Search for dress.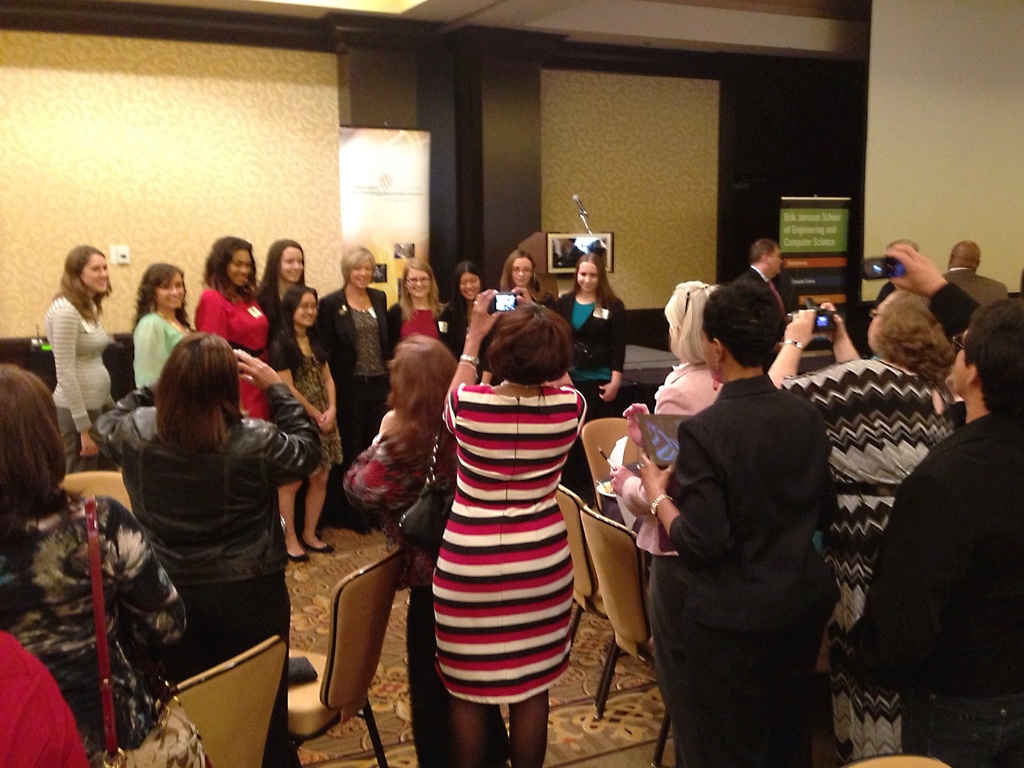
Found at 132 303 188 398.
